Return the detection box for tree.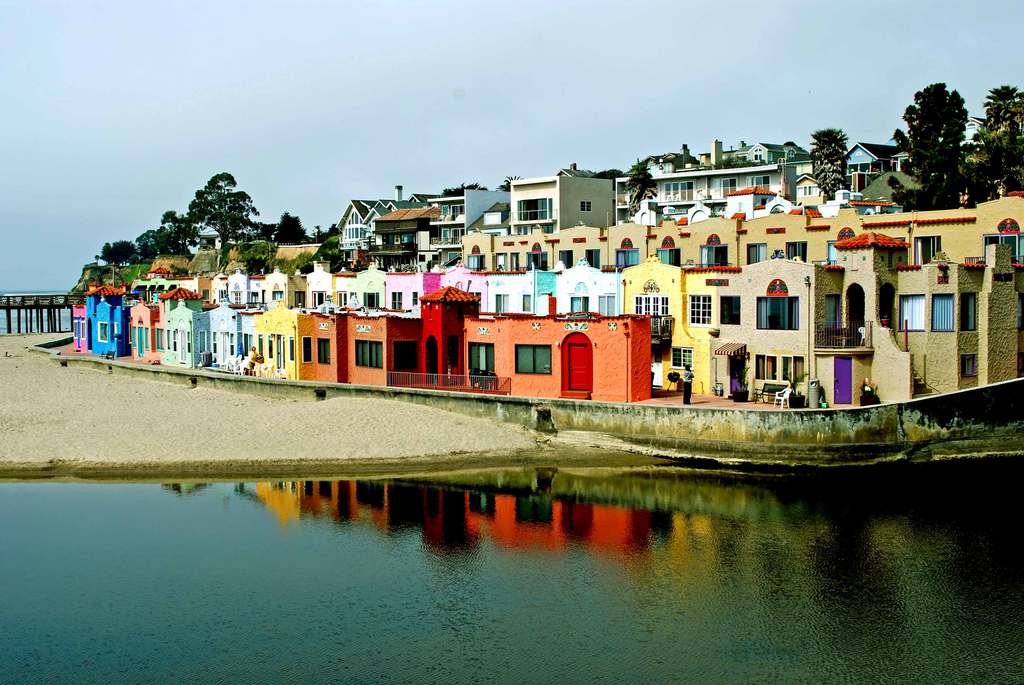
Rect(442, 179, 490, 194).
